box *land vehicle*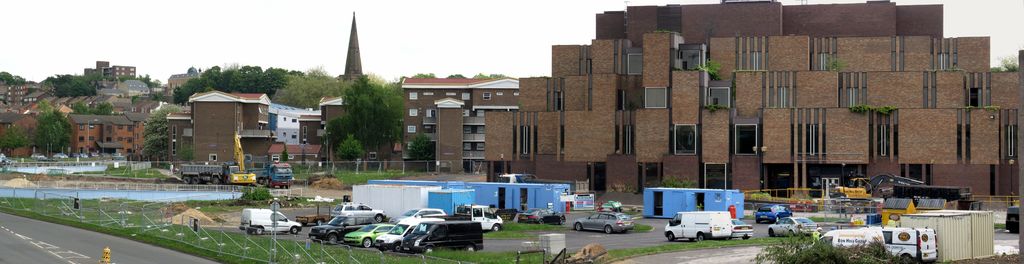
Rect(810, 227, 886, 249)
